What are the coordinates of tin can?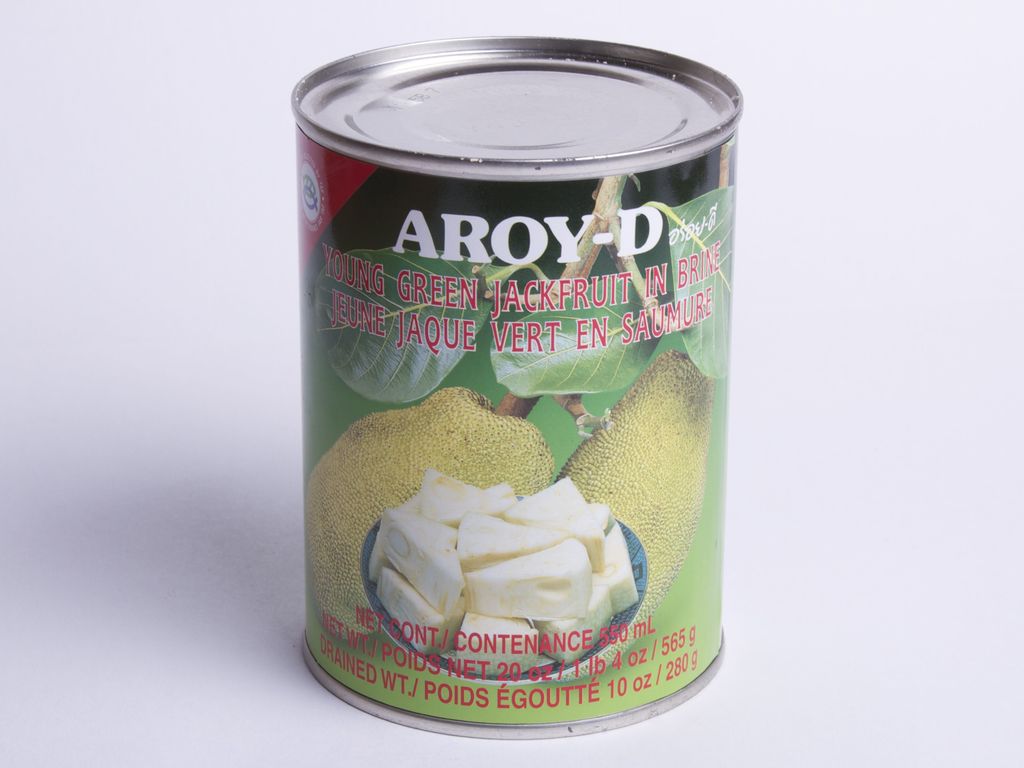
287:31:746:733.
